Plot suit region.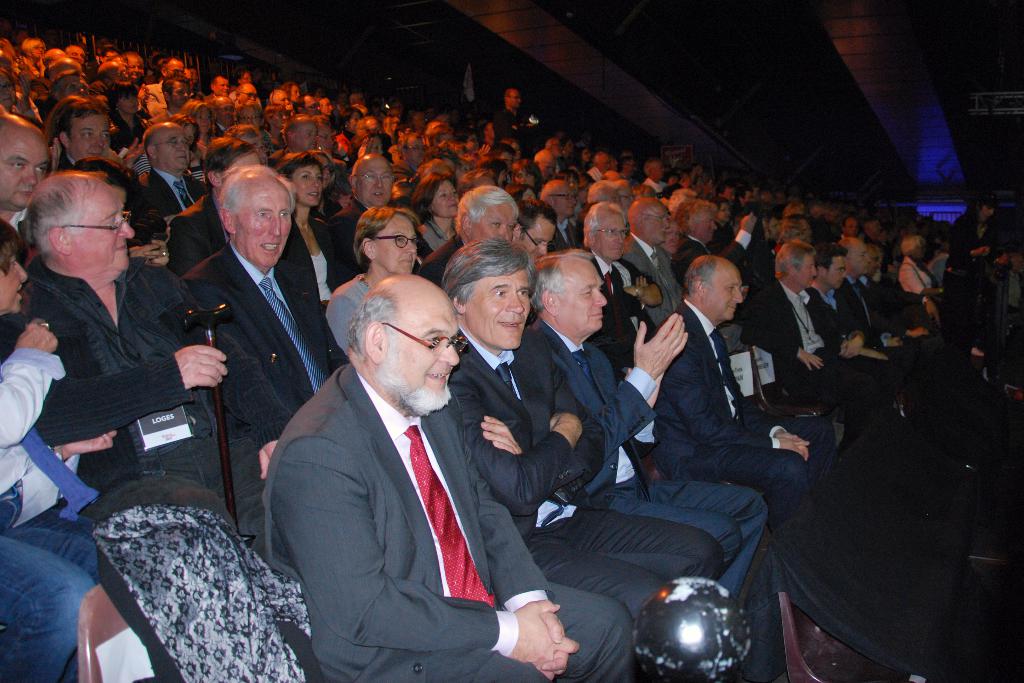
Plotted at {"left": 658, "top": 305, "right": 823, "bottom": 511}.
